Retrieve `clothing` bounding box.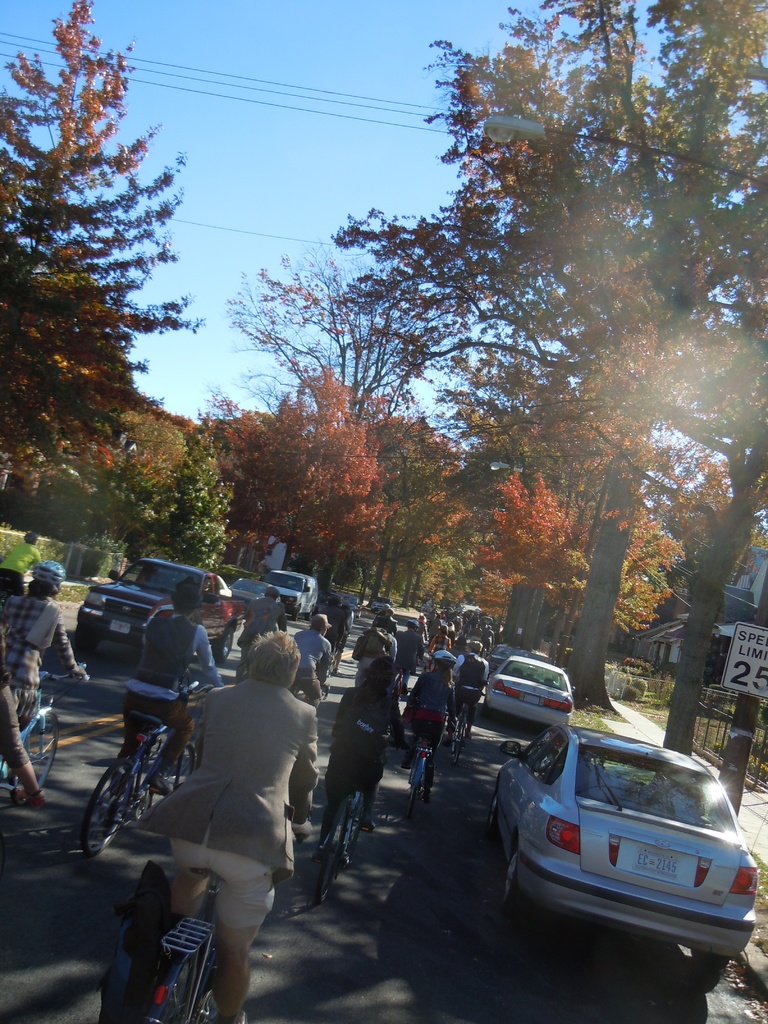
Bounding box: (394,667,457,790).
